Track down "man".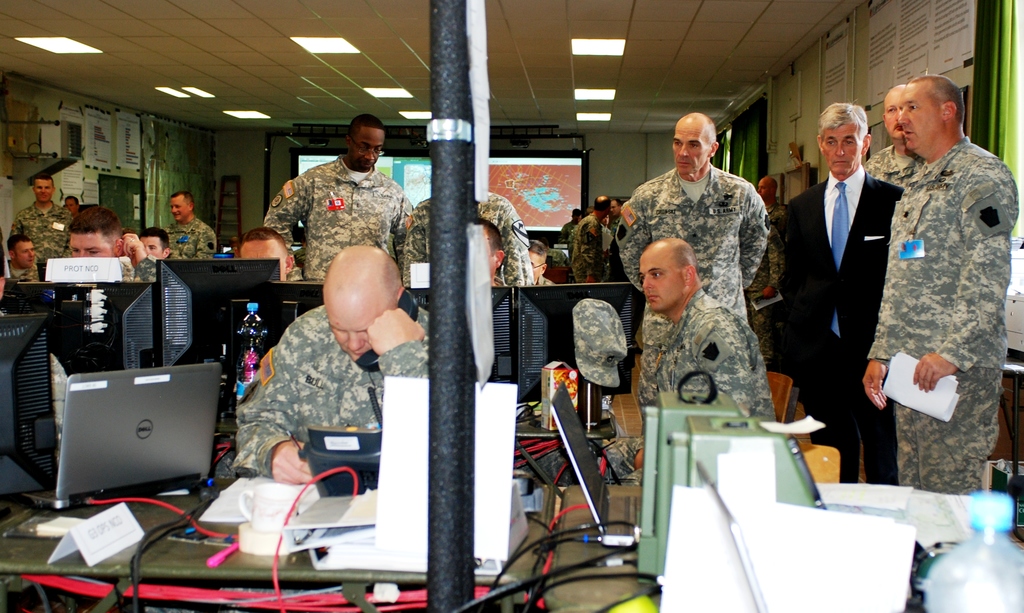
Tracked to box=[164, 192, 221, 257].
